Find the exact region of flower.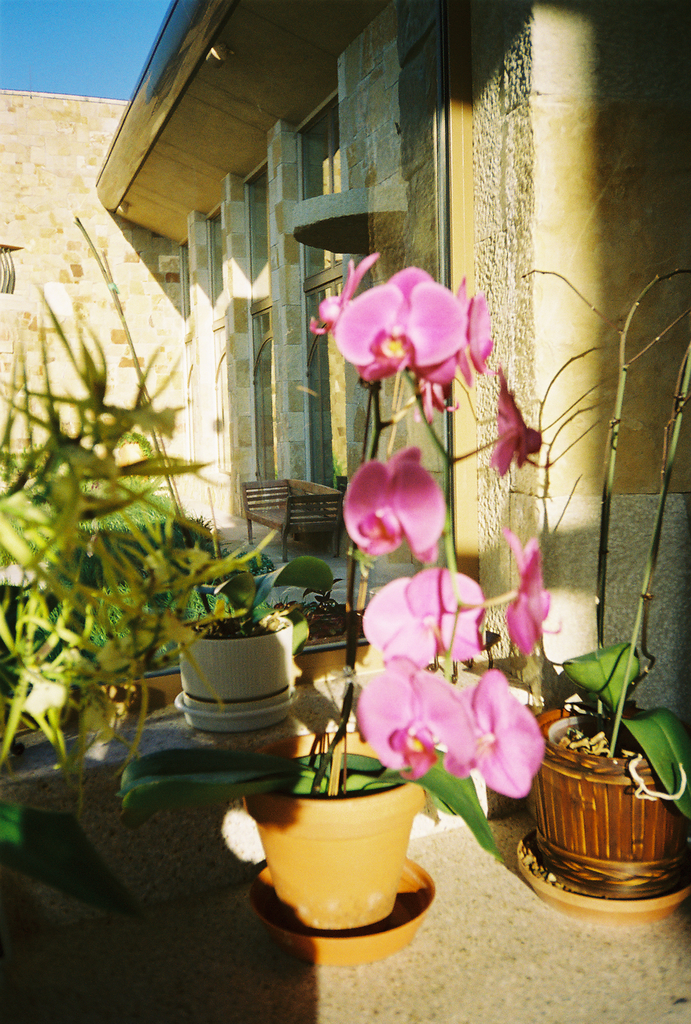
Exact region: locate(332, 263, 498, 430).
